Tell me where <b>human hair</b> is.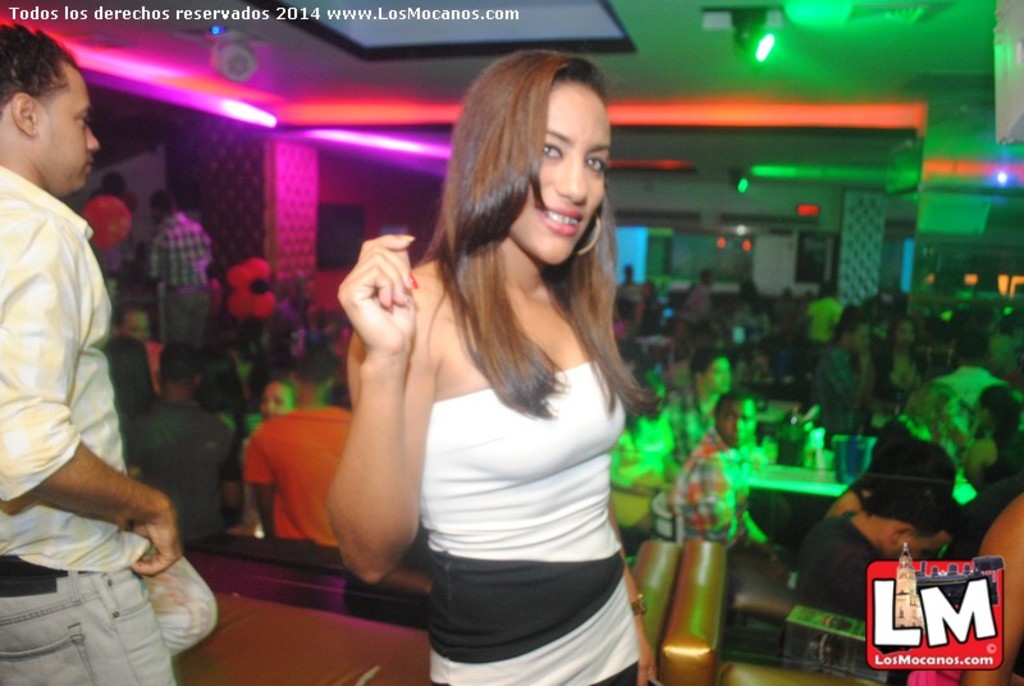
<b>human hair</b> is at Rect(404, 42, 625, 448).
